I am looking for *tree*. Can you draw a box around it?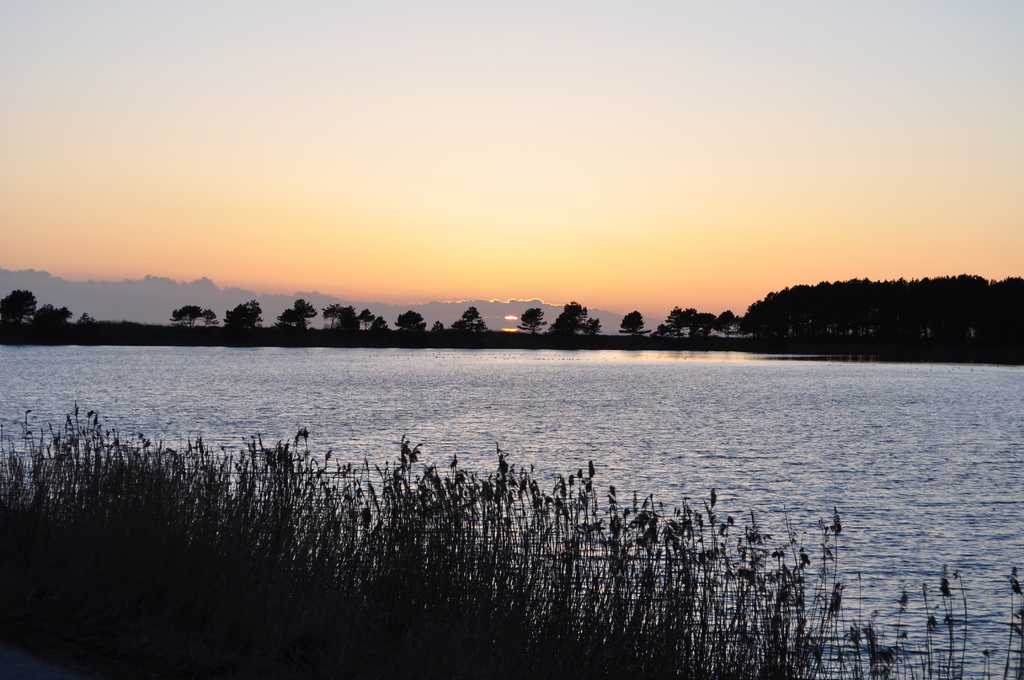
Sure, the bounding box is x1=616 y1=312 x2=649 y2=340.
